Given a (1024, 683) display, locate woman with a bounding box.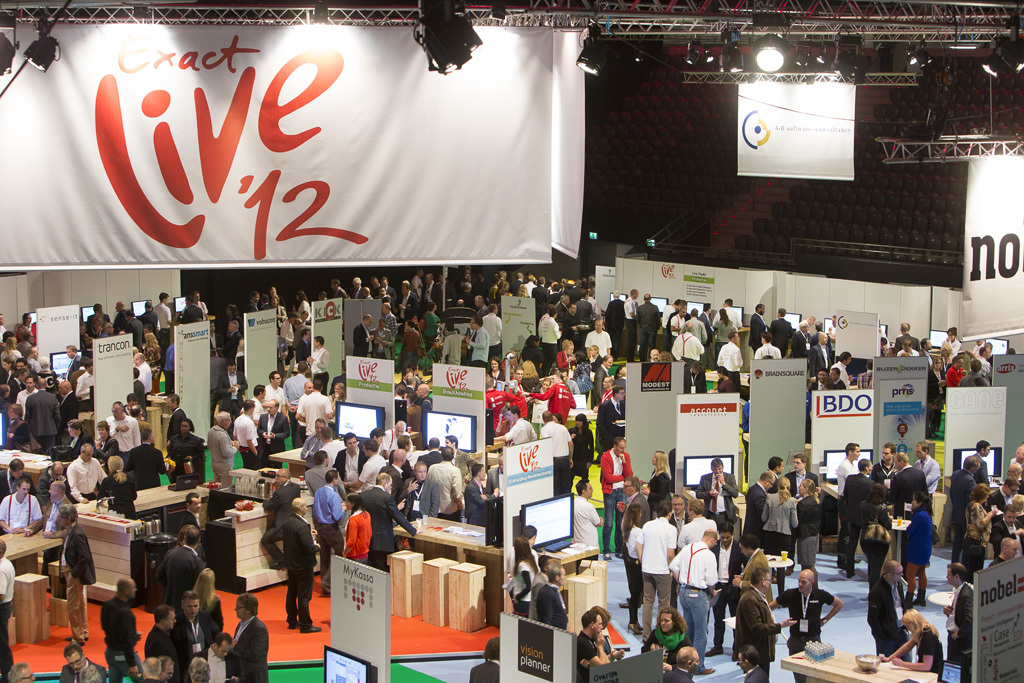
Located: <box>0,336,25,374</box>.
